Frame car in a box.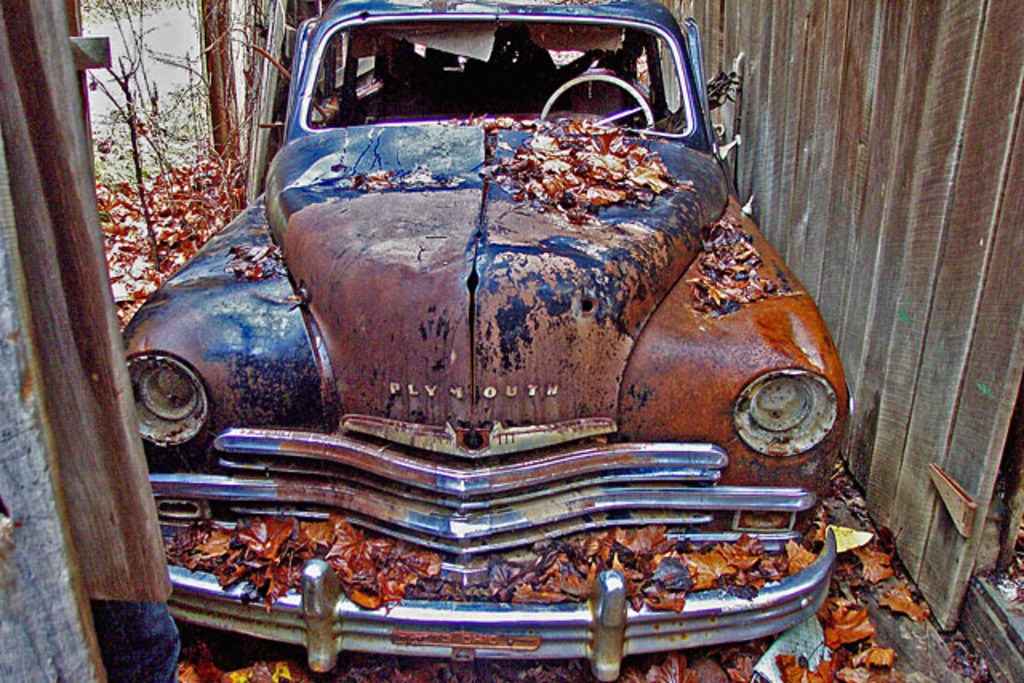
120 0 846 681.
